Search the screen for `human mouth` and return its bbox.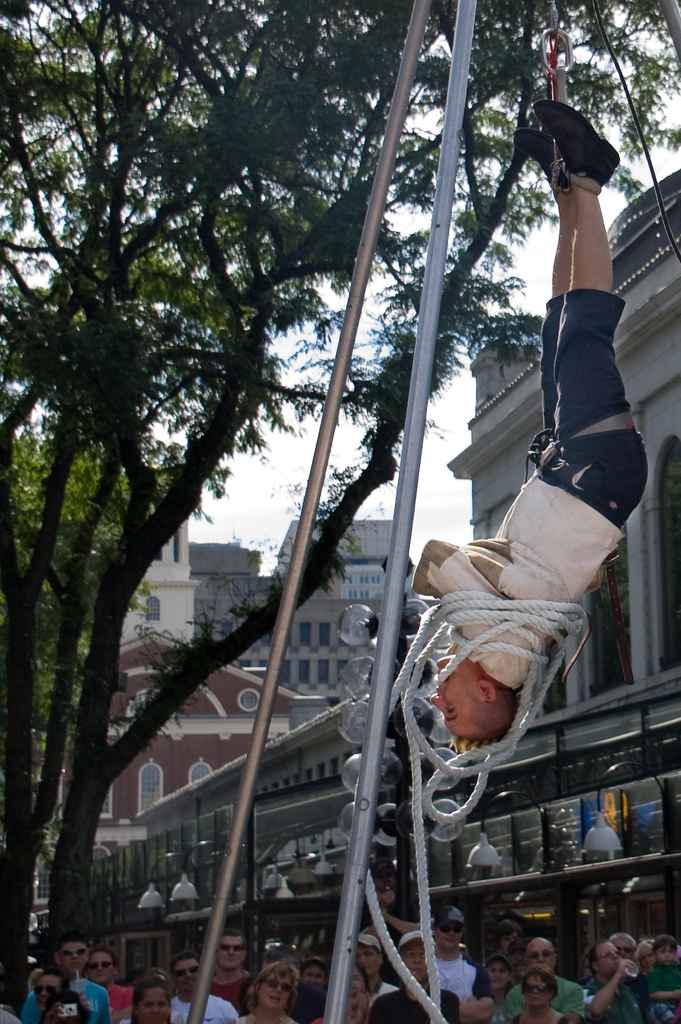
Found: 228 958 232 960.
